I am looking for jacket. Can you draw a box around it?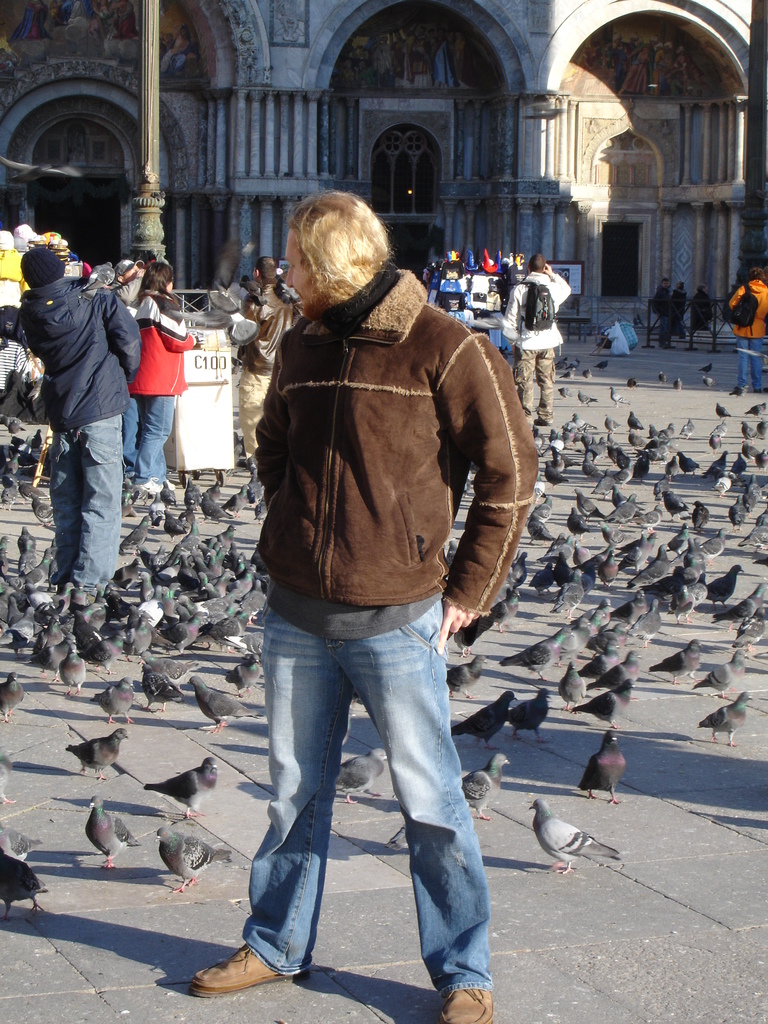
Sure, the bounding box is box=[127, 286, 197, 397].
